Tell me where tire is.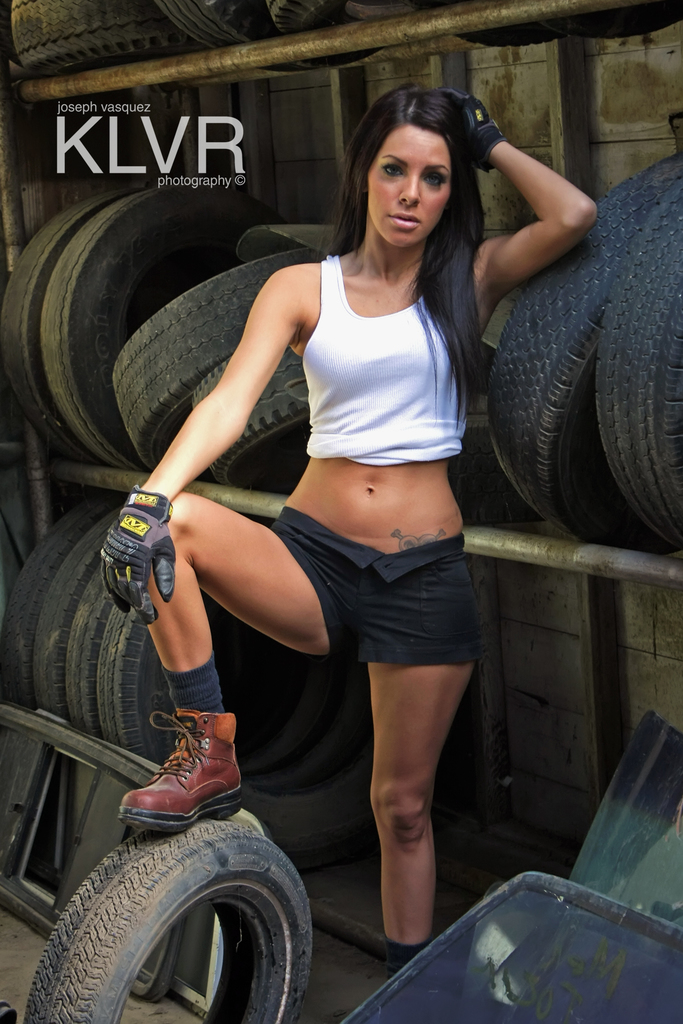
tire is at (left=158, top=0, right=385, bottom=72).
